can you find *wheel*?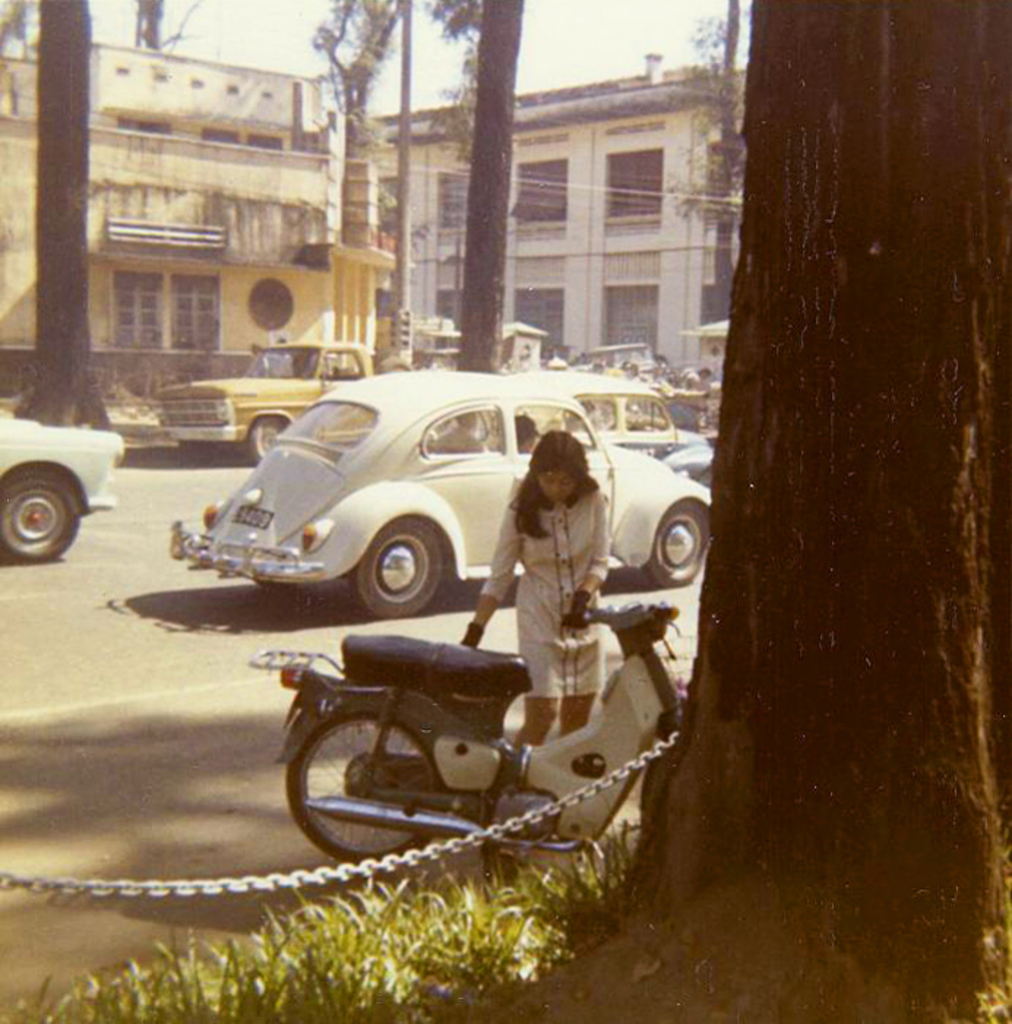
Yes, bounding box: left=646, top=502, right=711, bottom=587.
